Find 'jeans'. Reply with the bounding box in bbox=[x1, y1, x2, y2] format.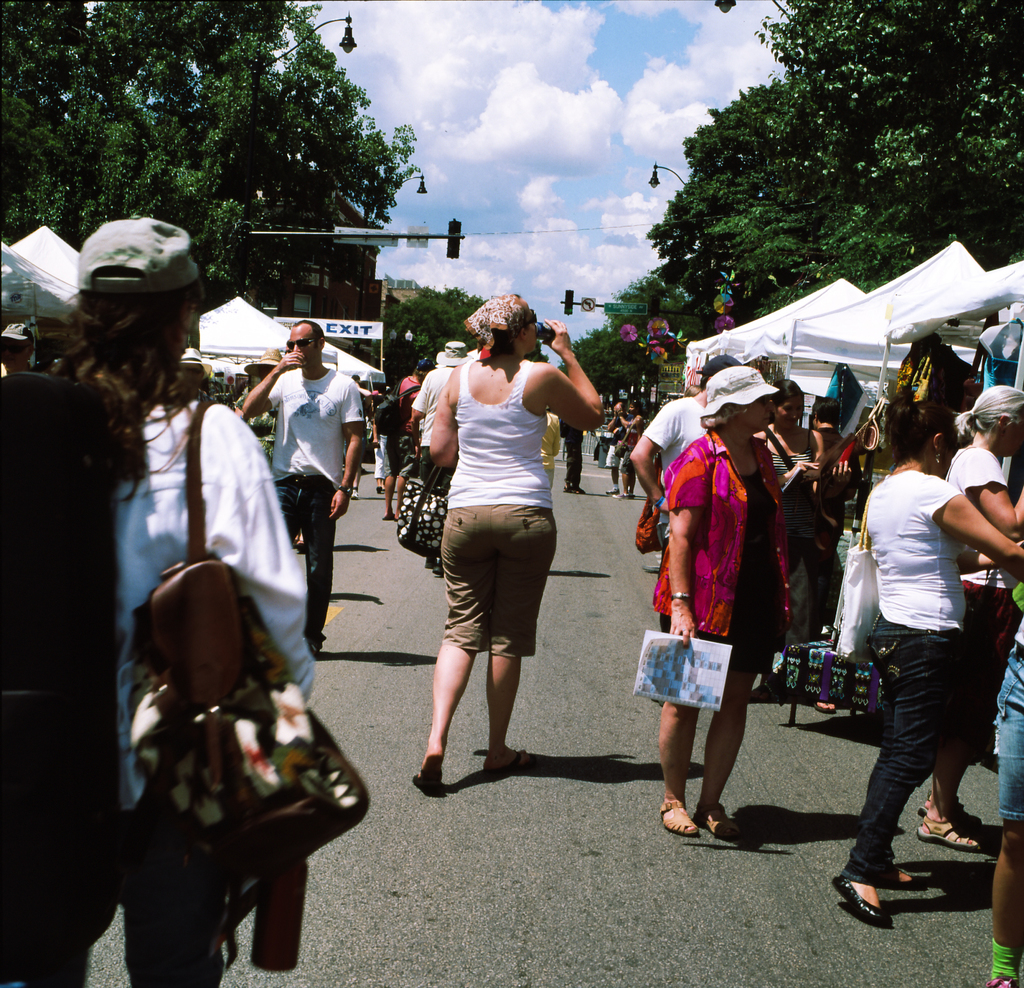
bbox=[277, 470, 336, 646].
